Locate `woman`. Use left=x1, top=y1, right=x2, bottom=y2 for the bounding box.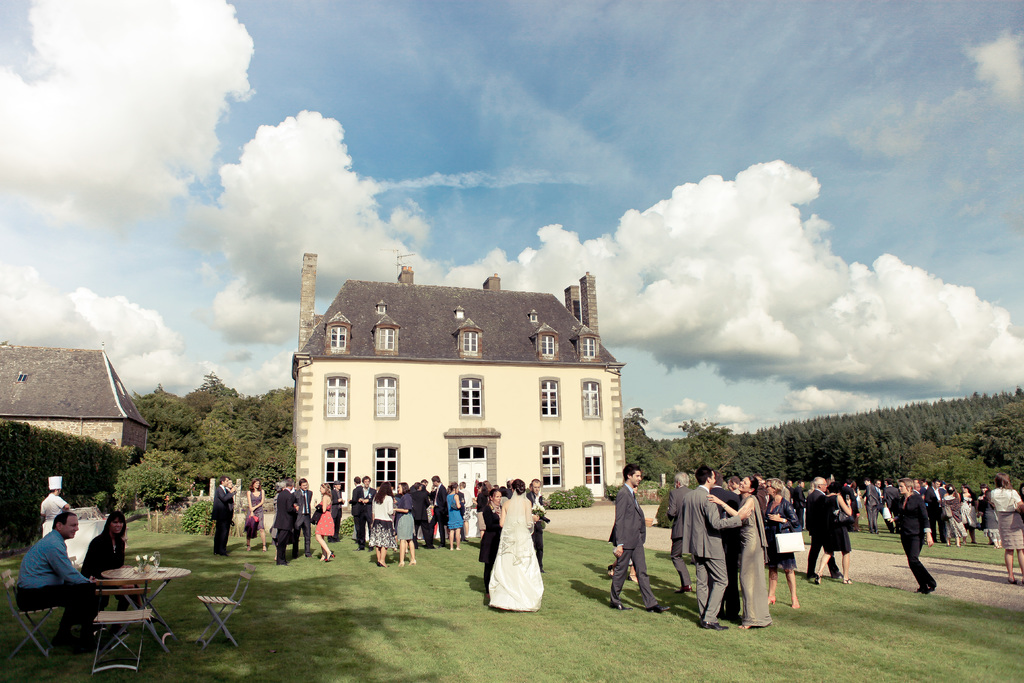
left=478, top=487, right=504, bottom=603.
